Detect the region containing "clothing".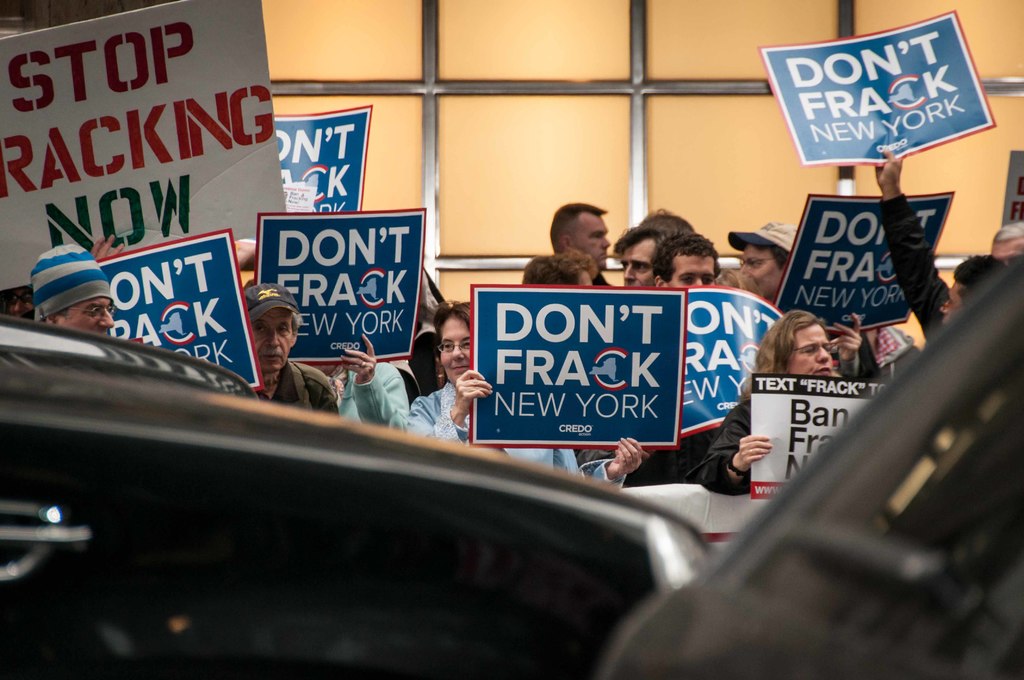
bbox(260, 366, 341, 417).
